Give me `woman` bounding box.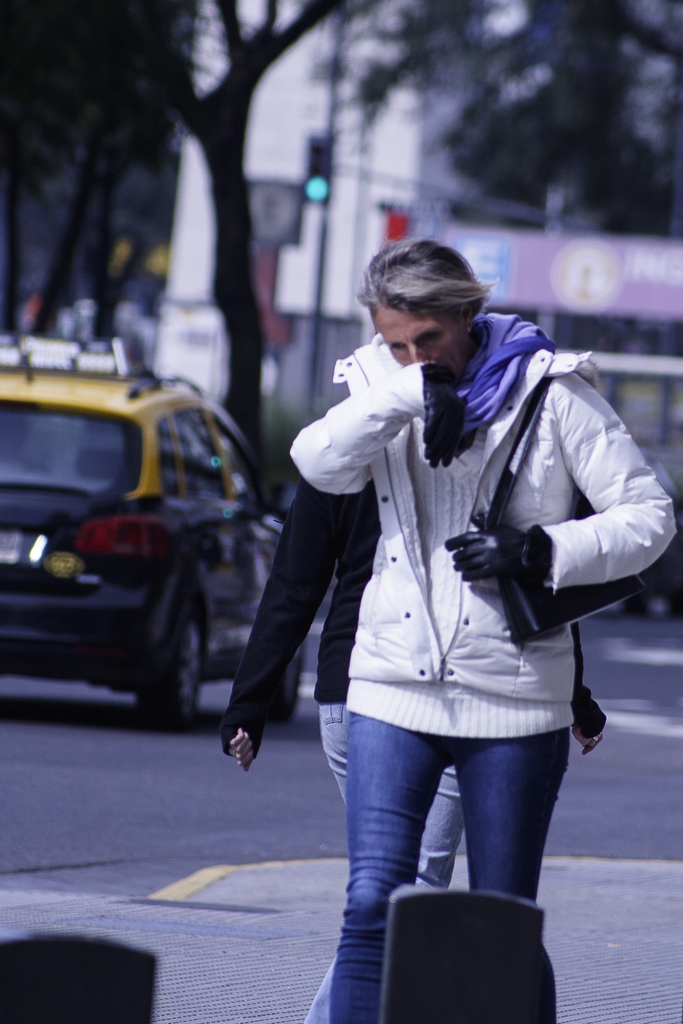
<region>217, 231, 646, 994</region>.
